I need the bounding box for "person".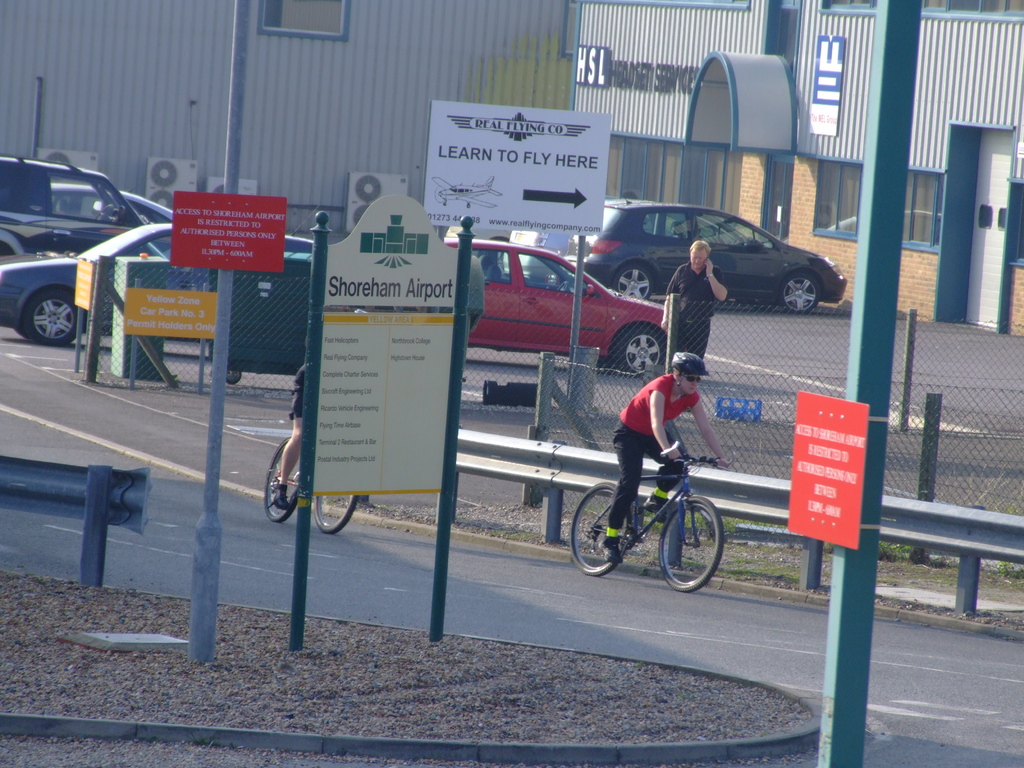
Here it is: [left=604, top=346, right=728, bottom=565].
